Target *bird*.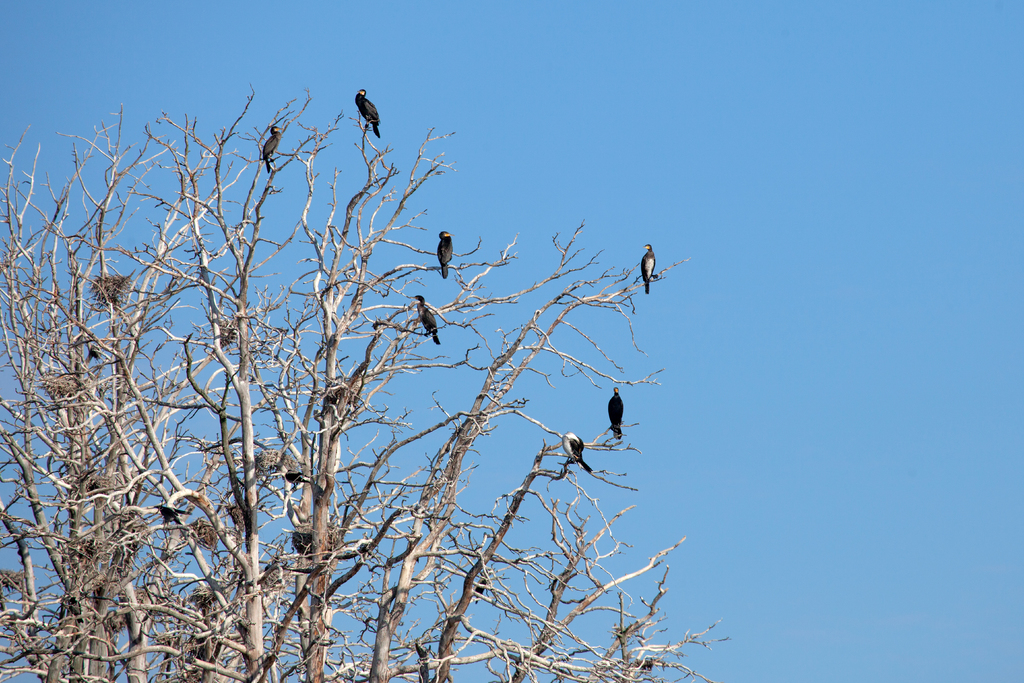
Target region: [left=641, top=243, right=652, bottom=290].
